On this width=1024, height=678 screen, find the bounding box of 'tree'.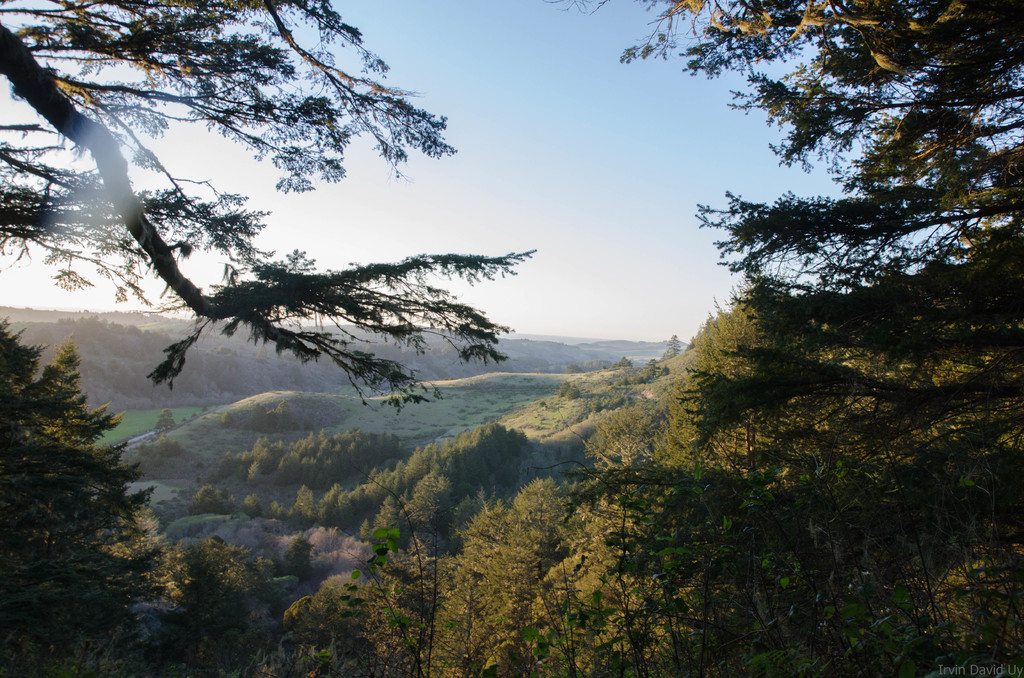
Bounding box: [left=12, top=322, right=153, bottom=627].
